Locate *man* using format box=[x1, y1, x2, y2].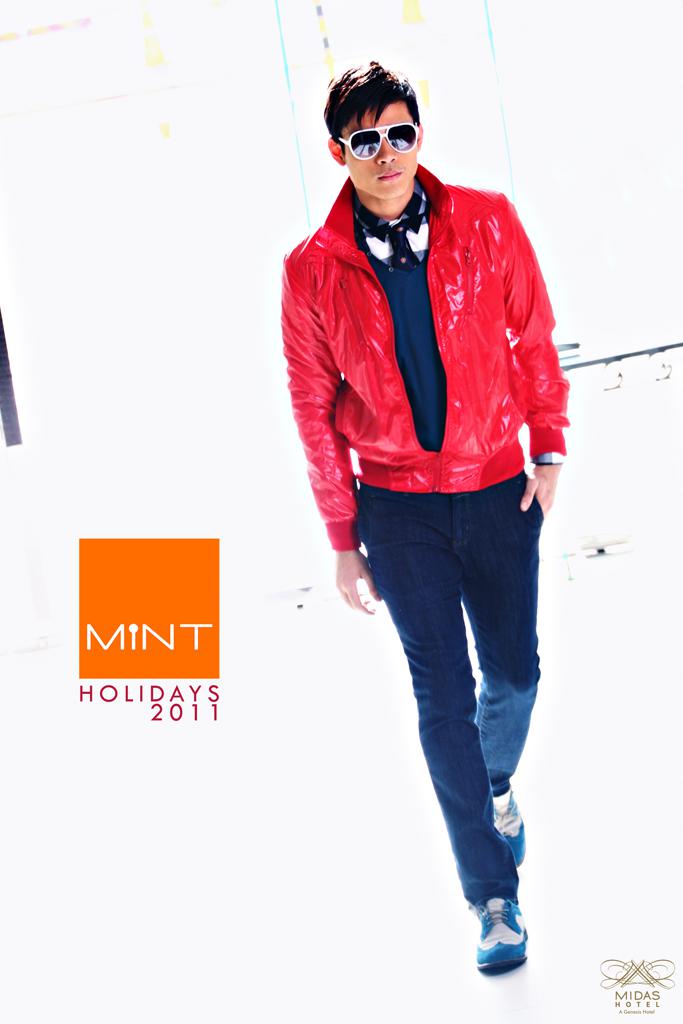
box=[269, 88, 578, 947].
